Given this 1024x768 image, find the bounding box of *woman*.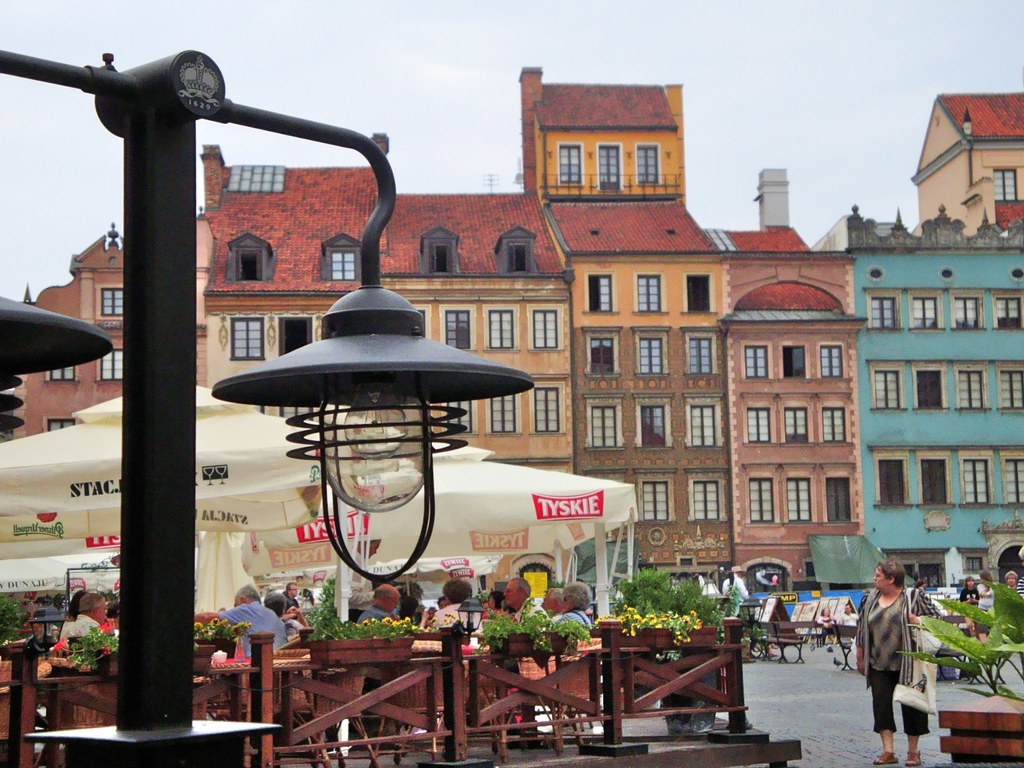
l=556, t=583, r=597, b=640.
